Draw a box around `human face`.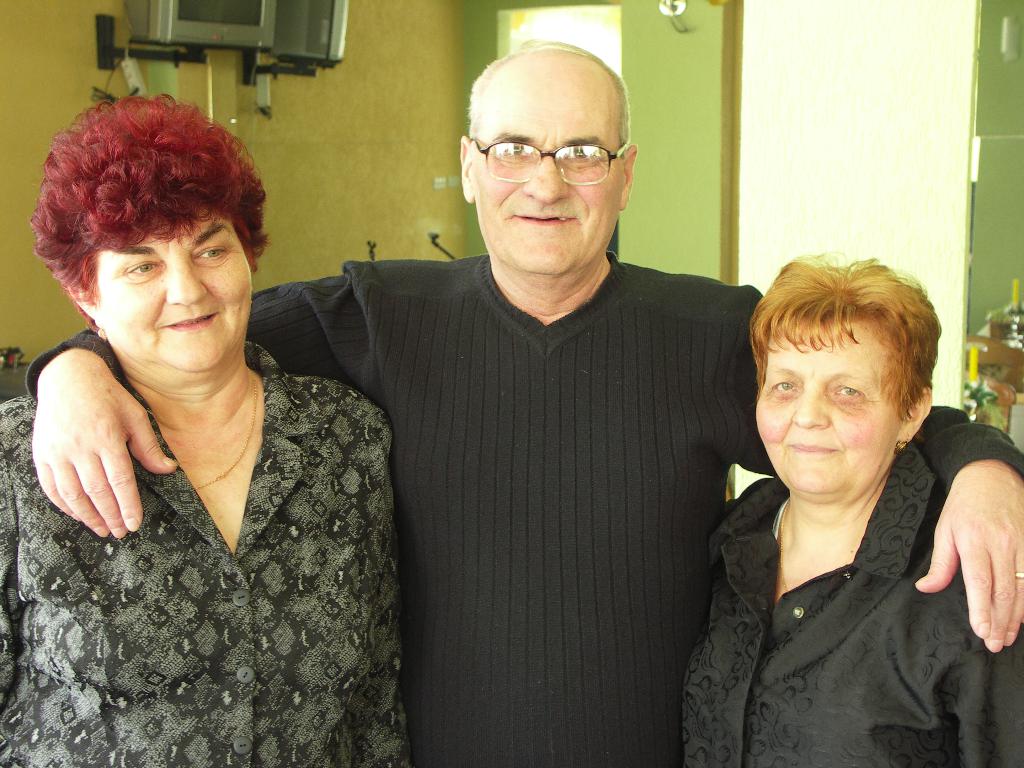
(x1=752, y1=319, x2=903, y2=495).
